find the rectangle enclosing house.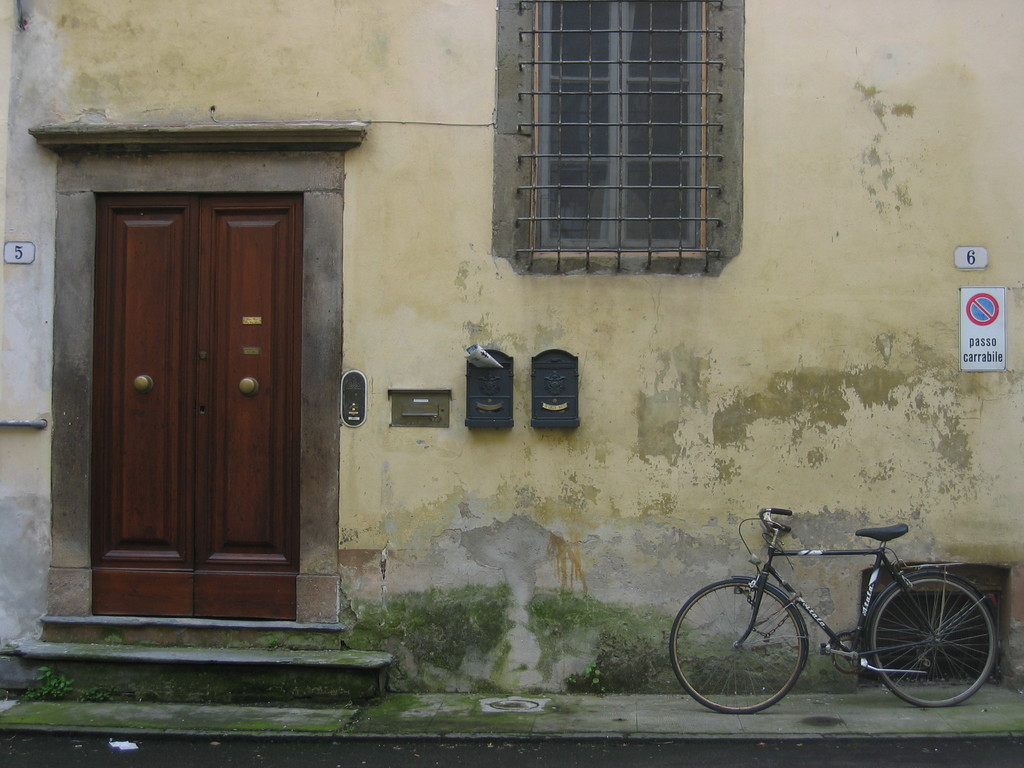
(38,0,966,732).
